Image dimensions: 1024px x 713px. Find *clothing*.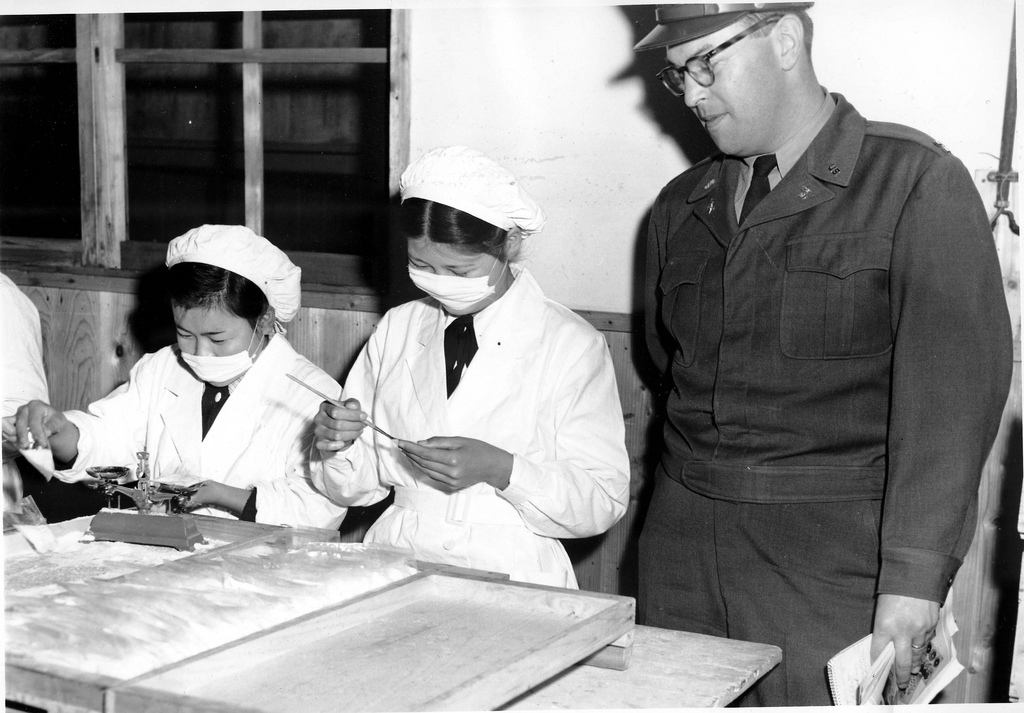
<box>309,282,660,601</box>.
